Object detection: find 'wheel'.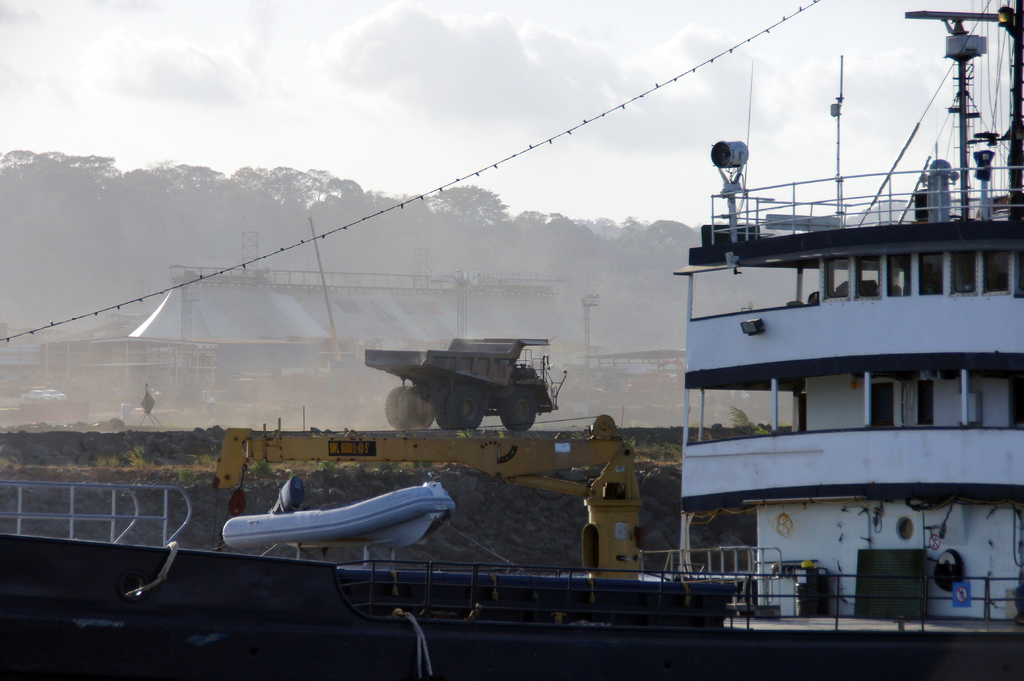
<region>387, 385, 406, 422</region>.
